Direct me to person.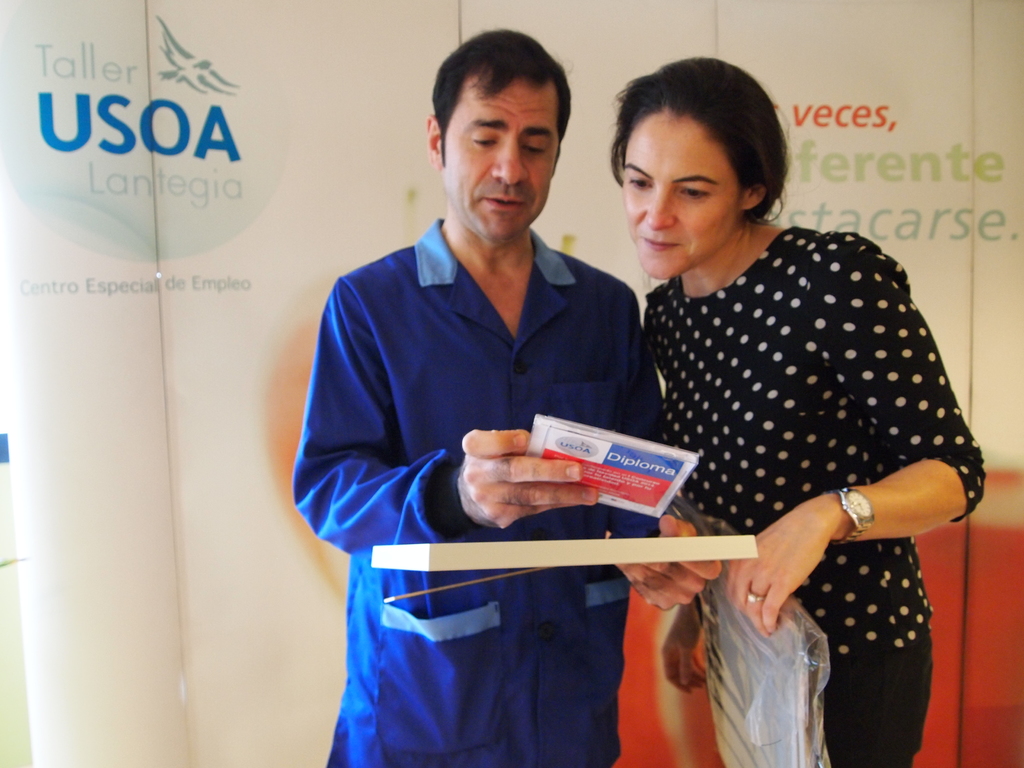
Direction: {"x1": 612, "y1": 54, "x2": 985, "y2": 767}.
